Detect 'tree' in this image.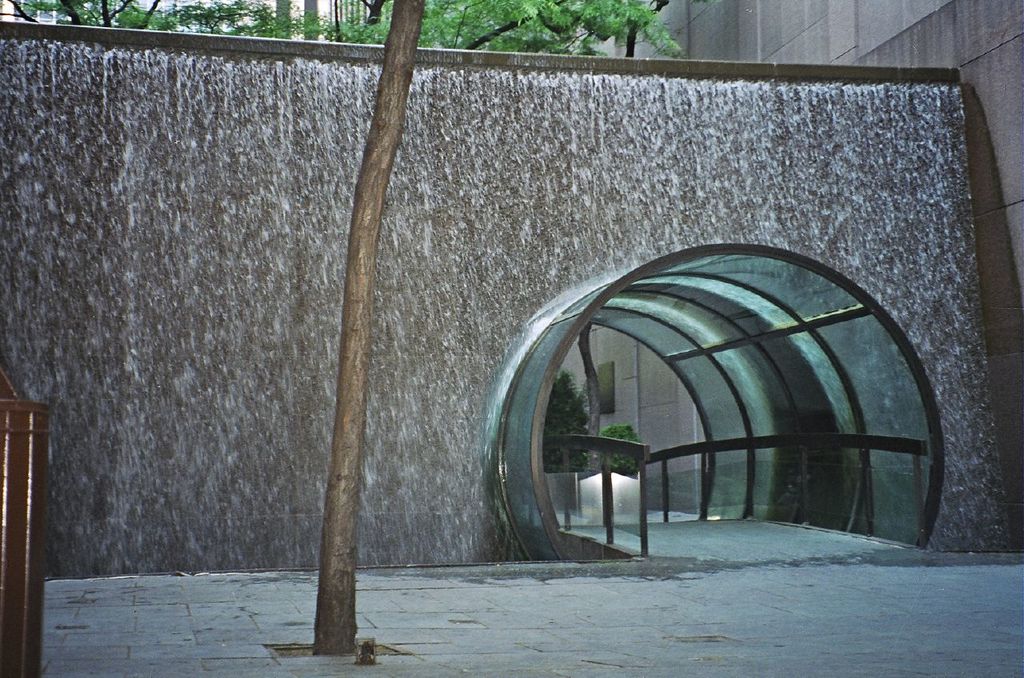
Detection: select_region(304, 0, 428, 658).
